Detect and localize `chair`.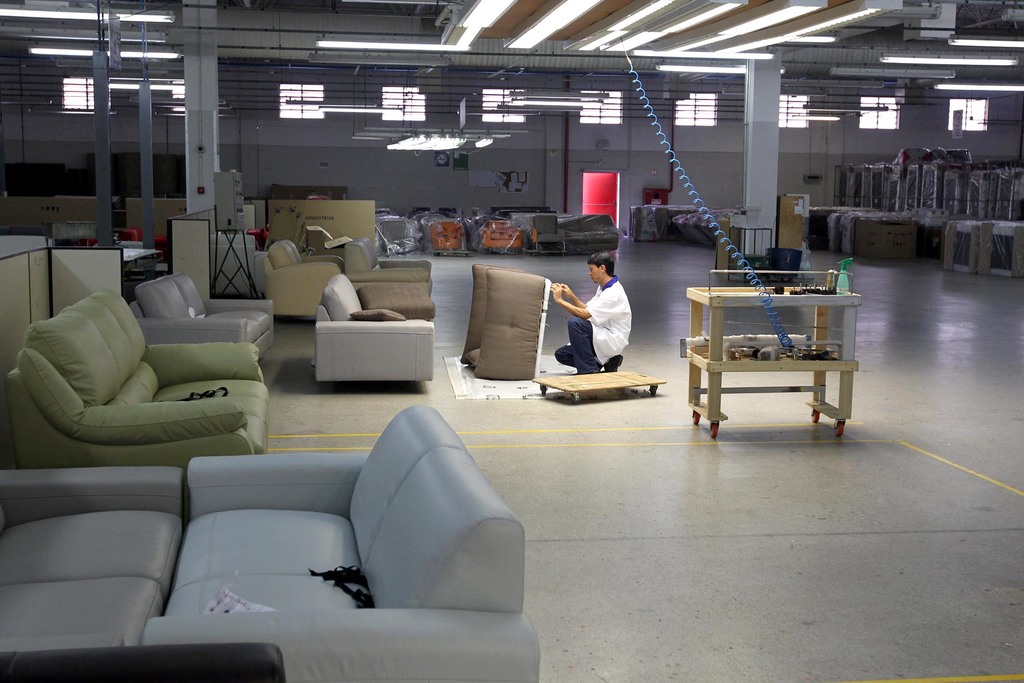
Localized at pyautogui.locateOnScreen(530, 216, 566, 254).
